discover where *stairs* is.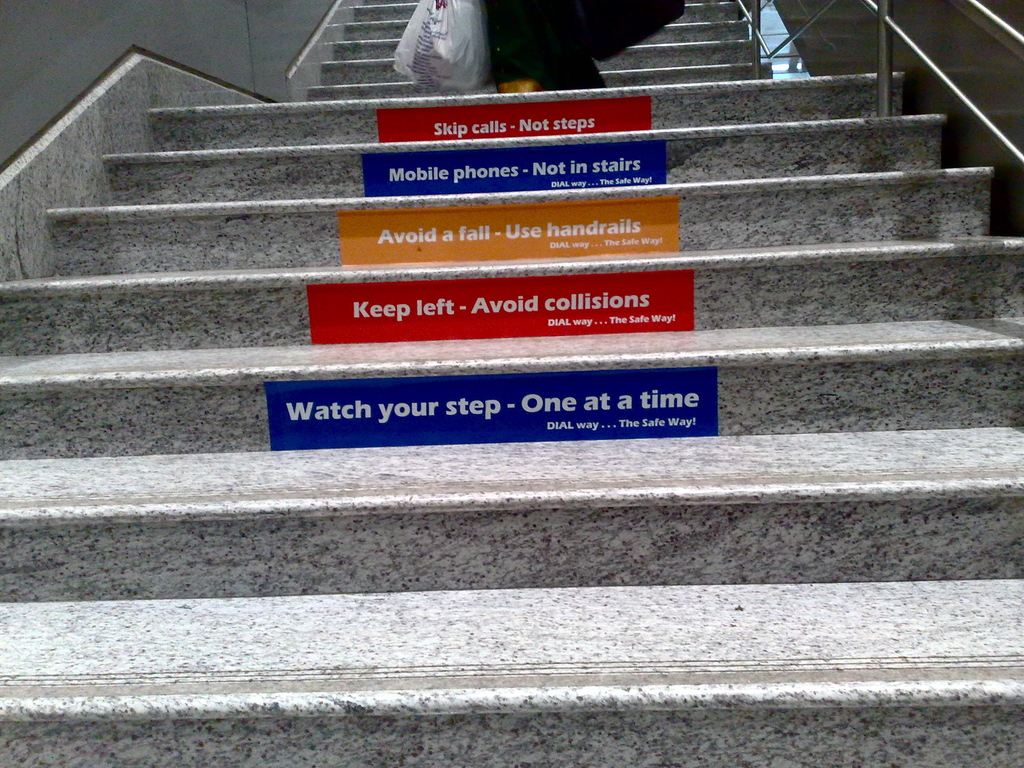
Discovered at box(0, 0, 1023, 767).
